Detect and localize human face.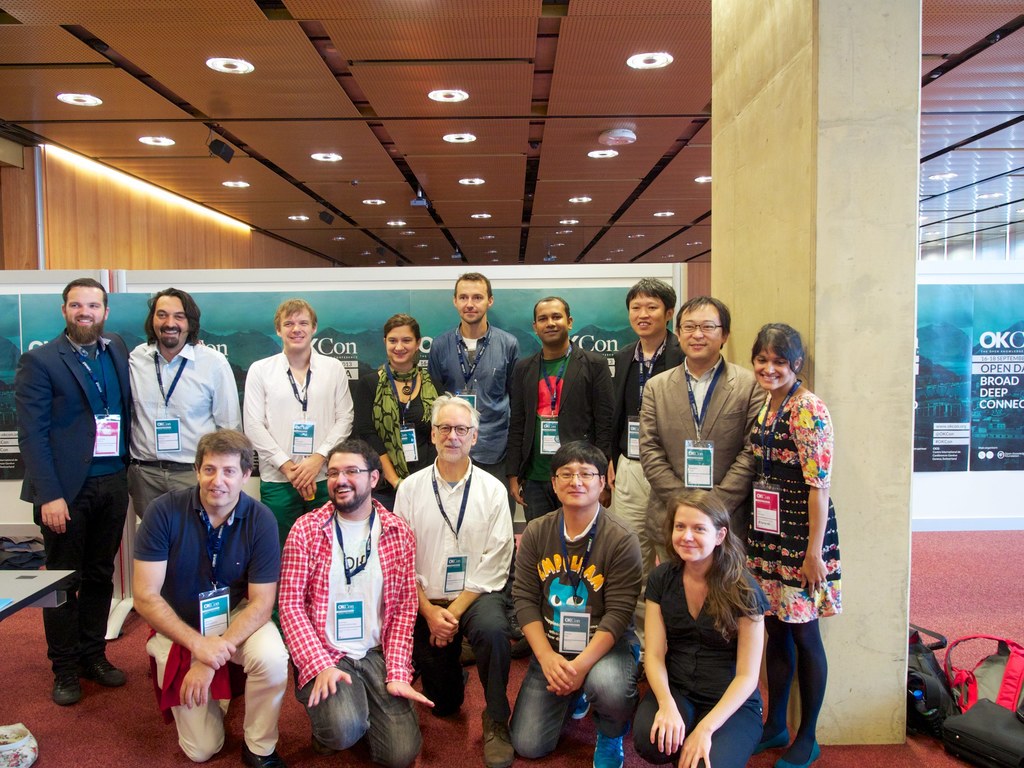
Localized at bbox=[68, 285, 106, 346].
